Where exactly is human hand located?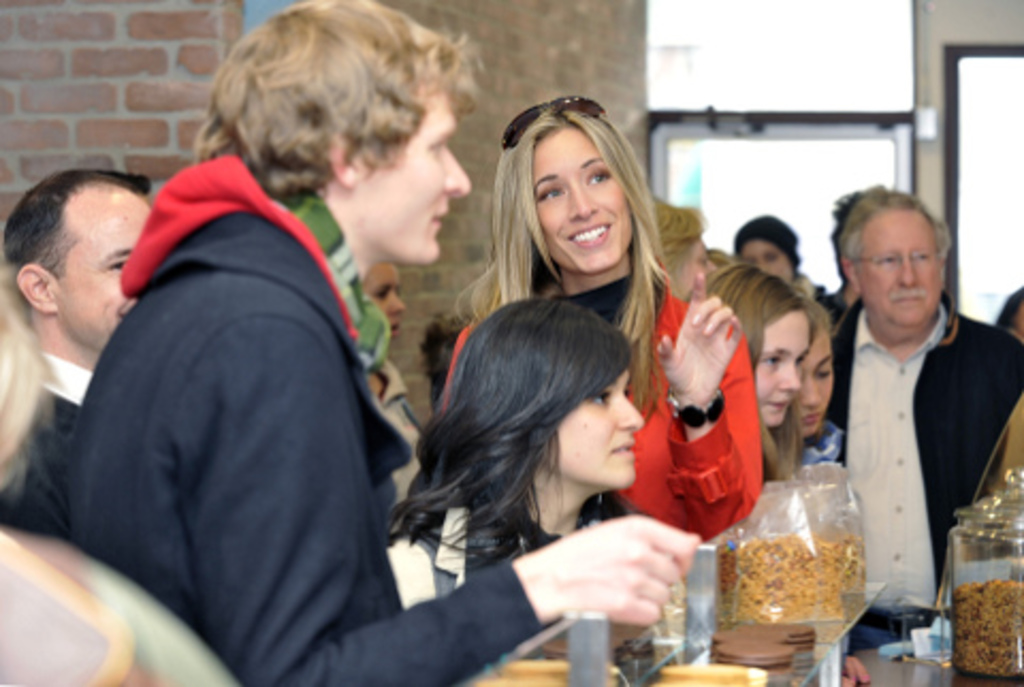
Its bounding box is {"x1": 523, "y1": 514, "x2": 706, "y2": 632}.
